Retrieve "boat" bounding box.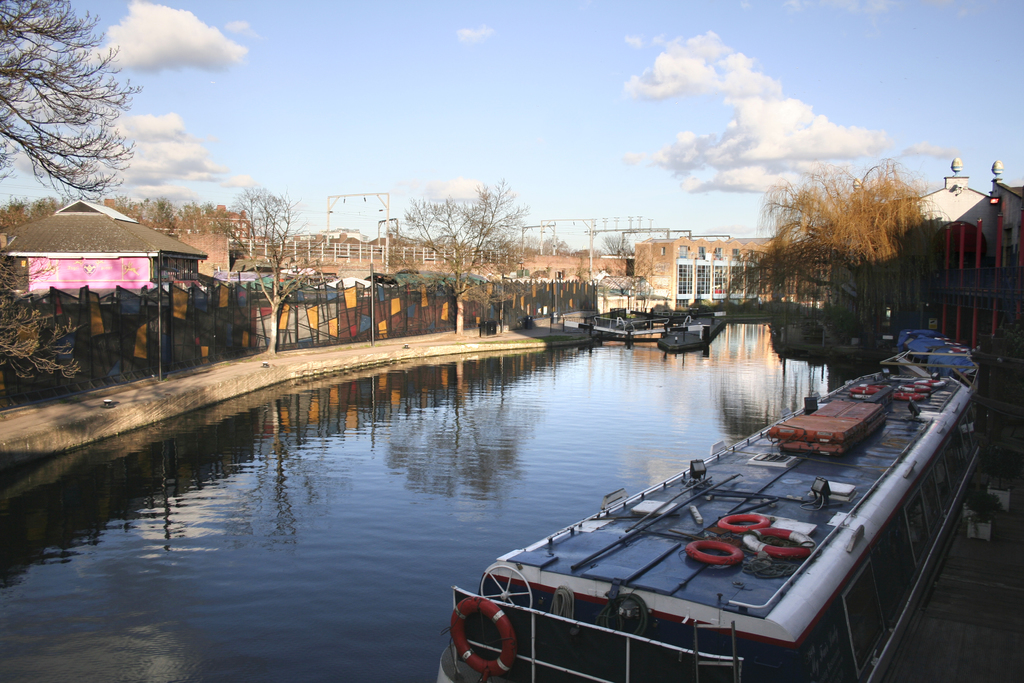
Bounding box: pyautogui.locateOnScreen(588, 316, 669, 345).
